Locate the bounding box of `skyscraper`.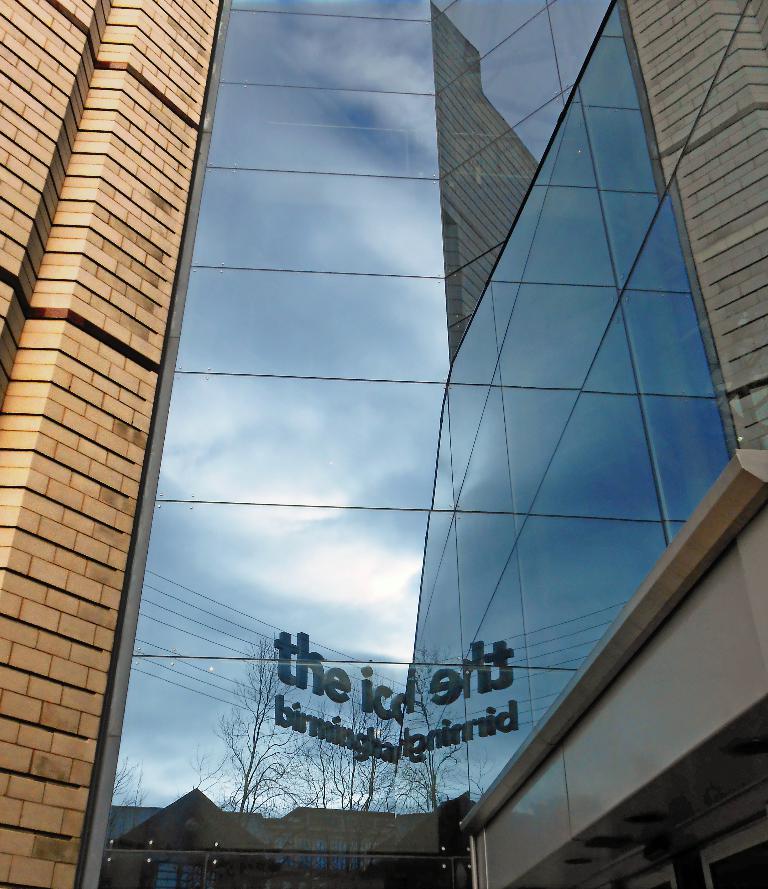
Bounding box: <bbox>0, 4, 767, 888</bbox>.
